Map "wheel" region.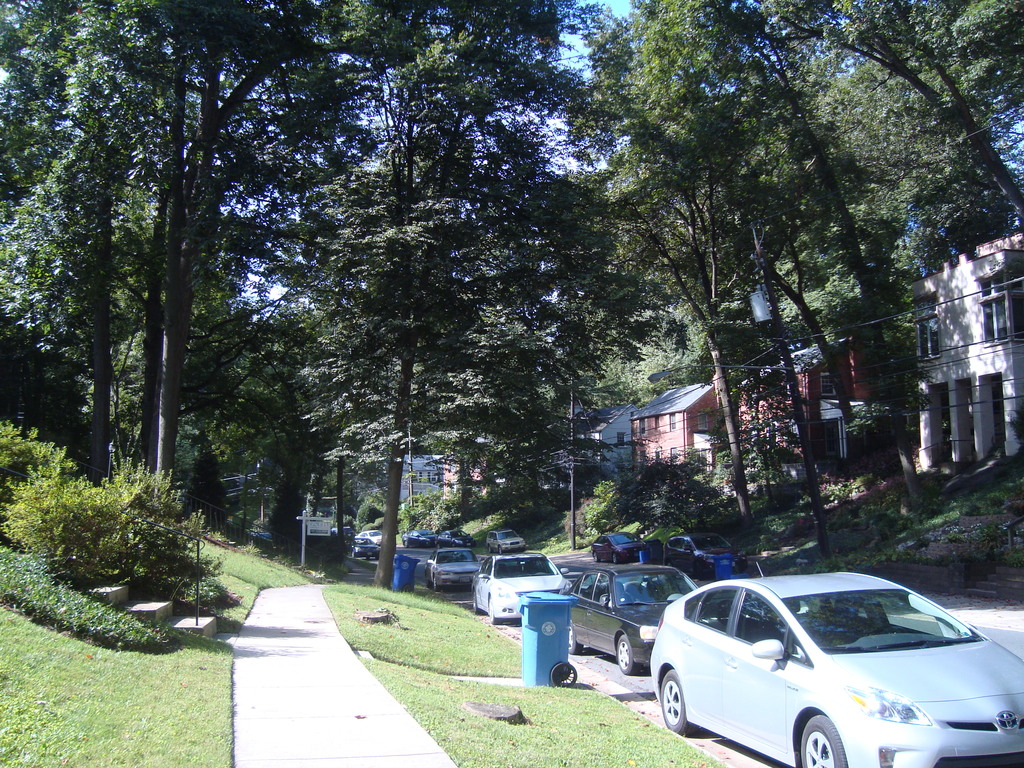
Mapped to (472, 586, 485, 615).
